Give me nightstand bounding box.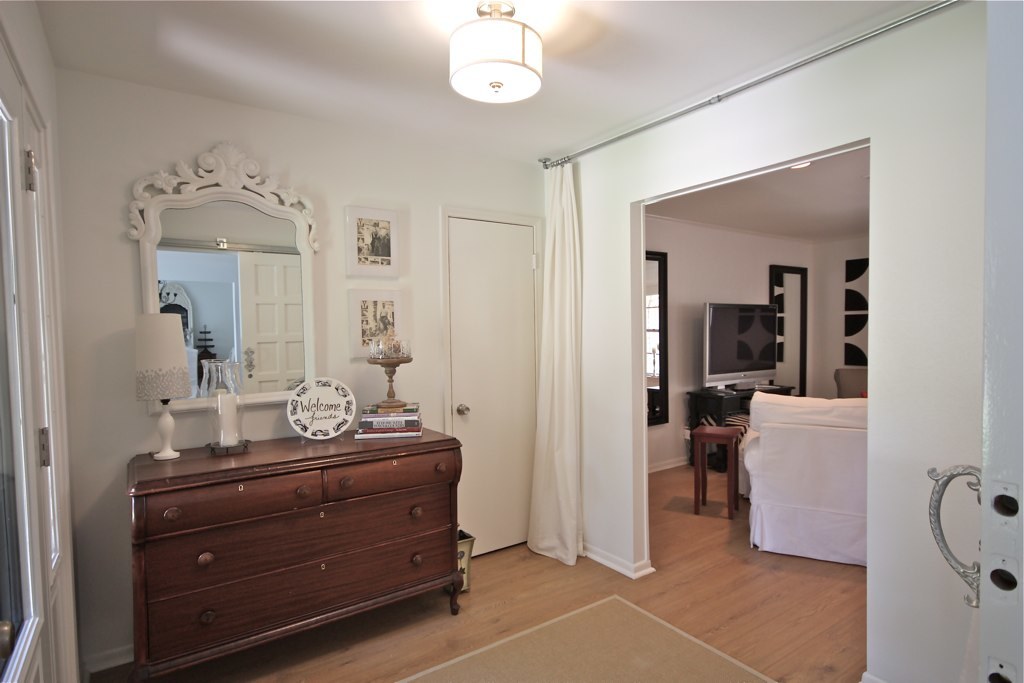
{"x1": 684, "y1": 420, "x2": 747, "y2": 521}.
